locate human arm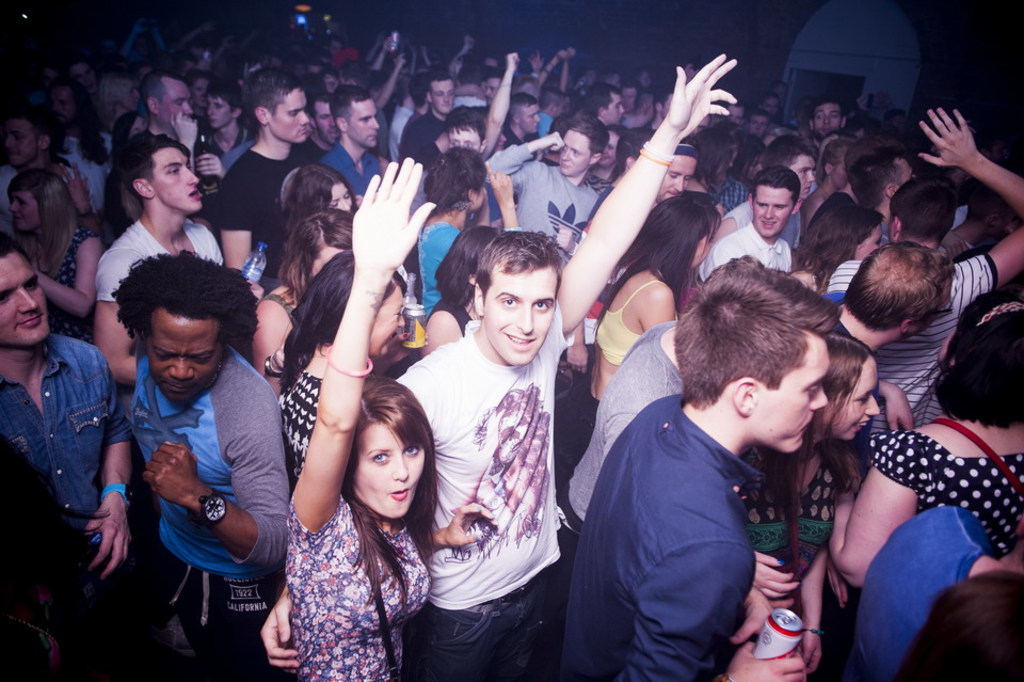
<region>377, 57, 411, 107</region>
